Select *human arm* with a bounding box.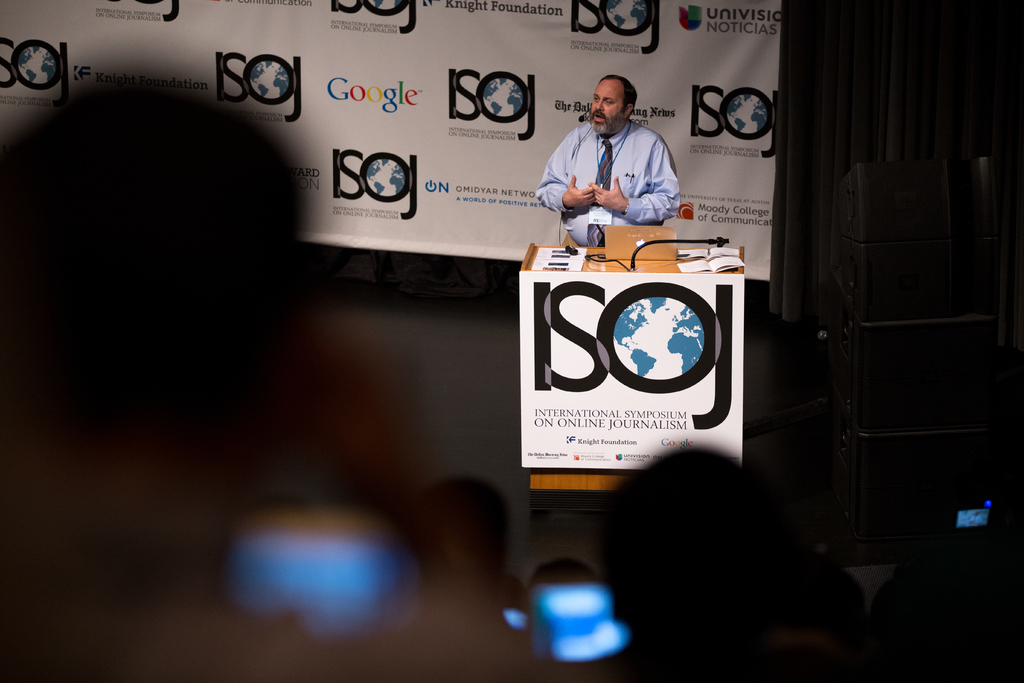
[532, 129, 588, 211].
